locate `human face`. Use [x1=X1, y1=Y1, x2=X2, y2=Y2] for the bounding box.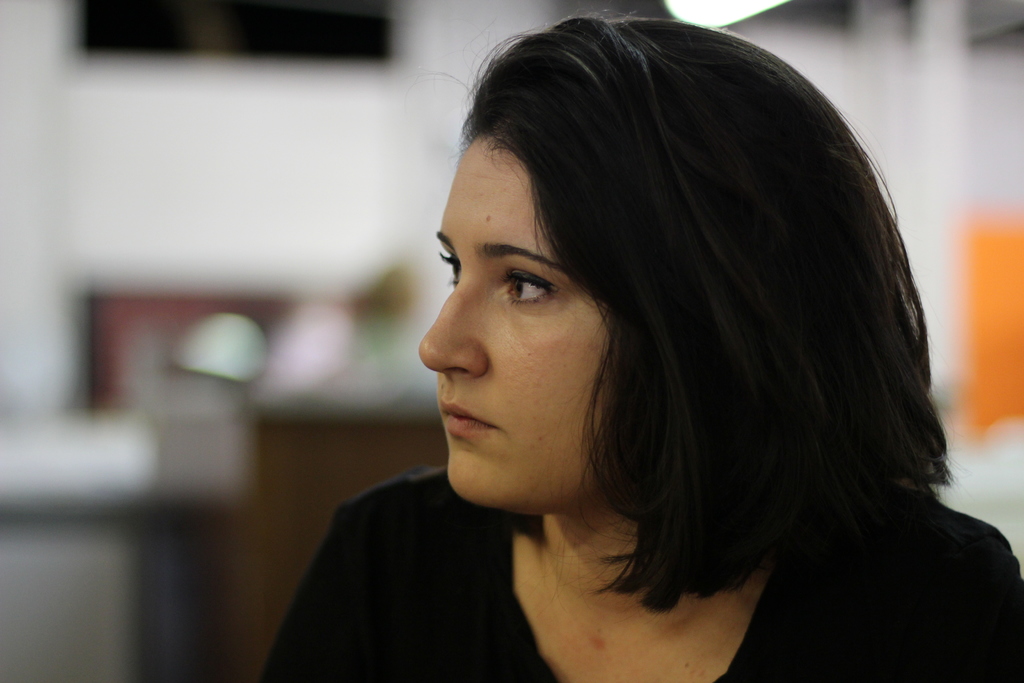
[x1=417, y1=131, x2=611, y2=509].
